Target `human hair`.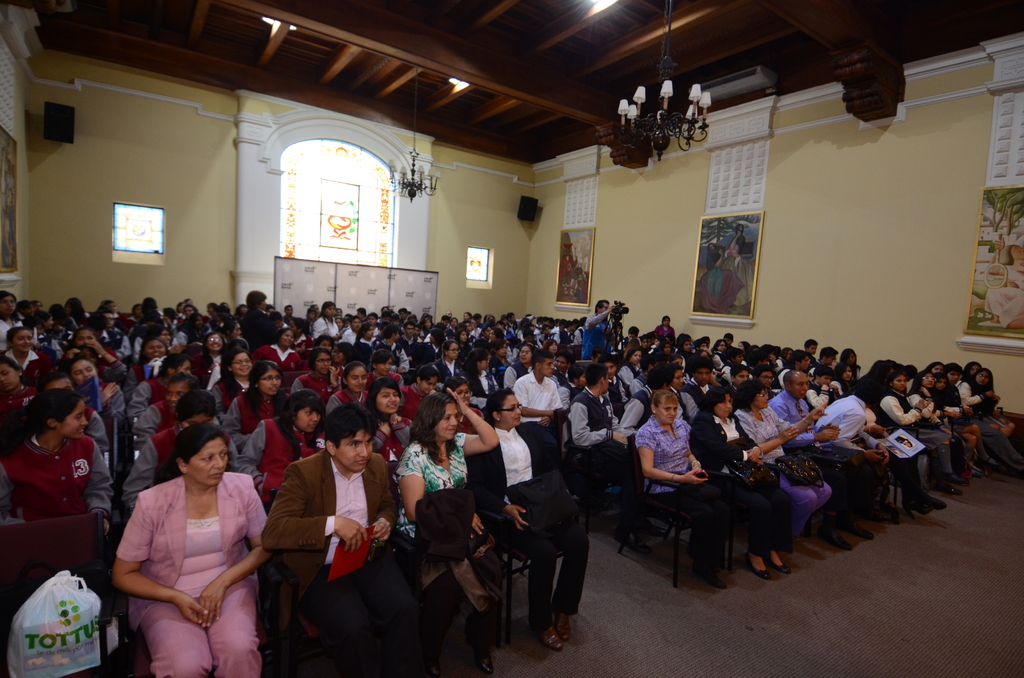
Target region: {"left": 567, "top": 364, "right": 582, "bottom": 386}.
